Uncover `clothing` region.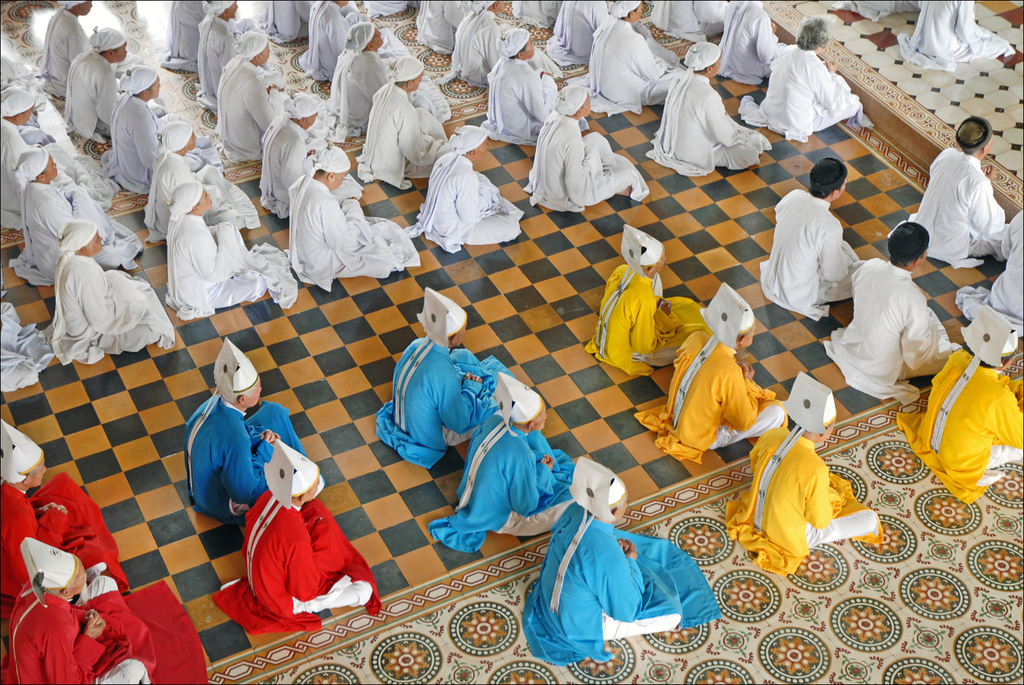
Uncovered: l=253, t=0, r=313, b=48.
